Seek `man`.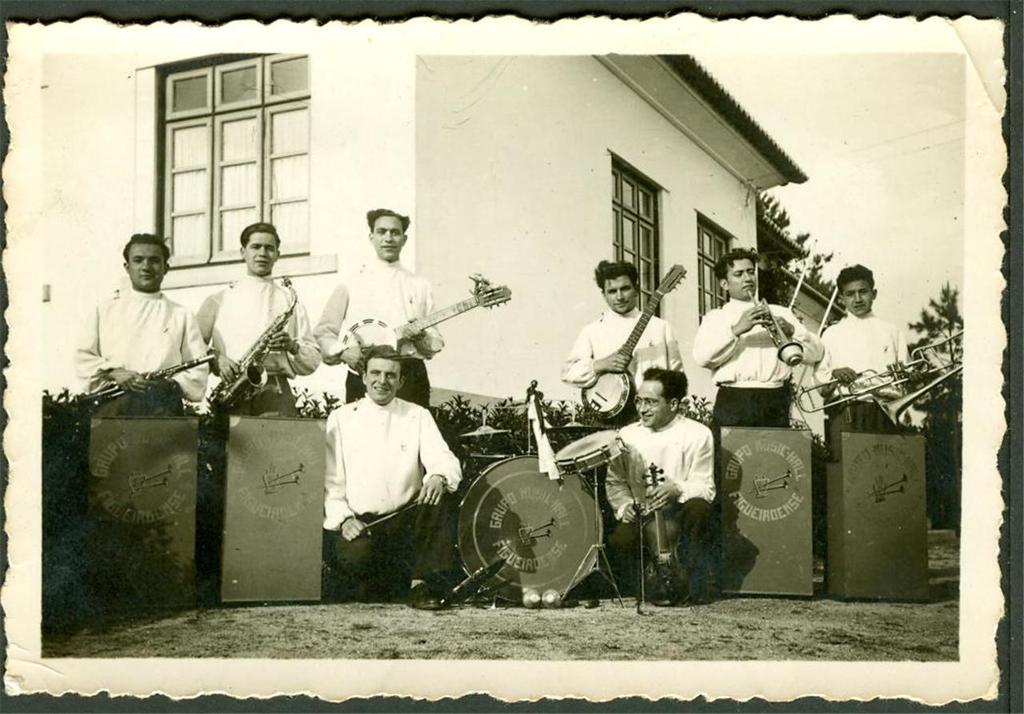
box(310, 207, 447, 402).
